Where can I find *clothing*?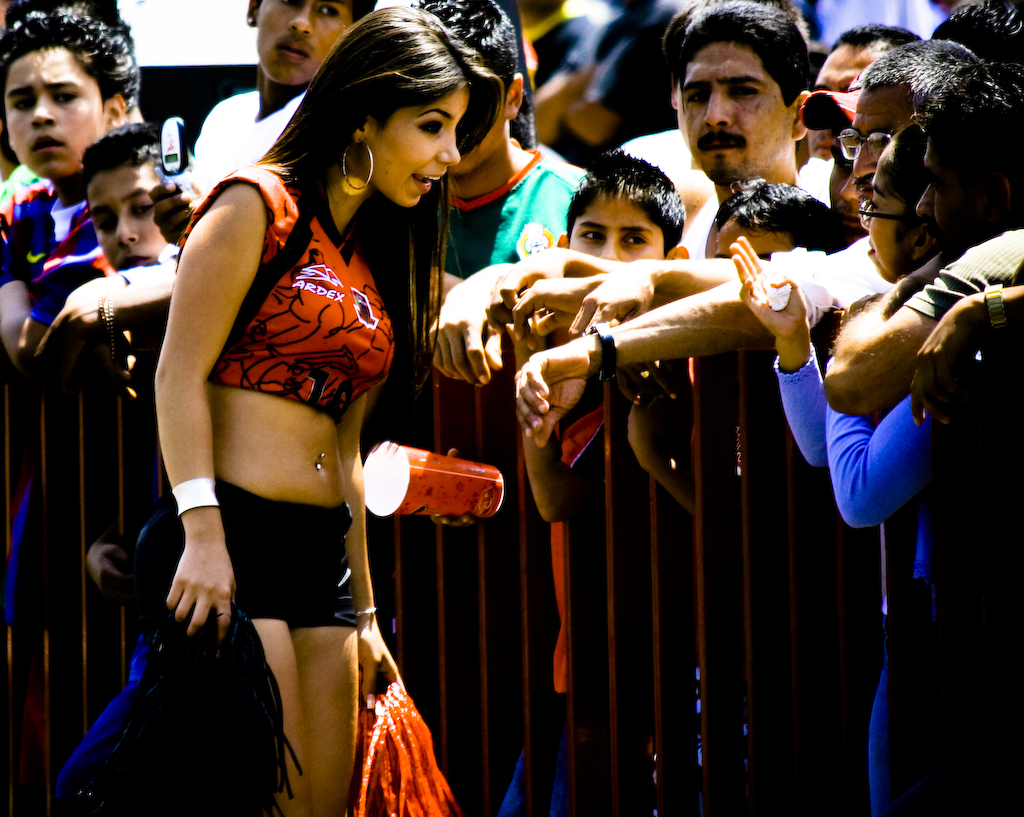
You can find it at <bbox>177, 164, 392, 635</bbox>.
